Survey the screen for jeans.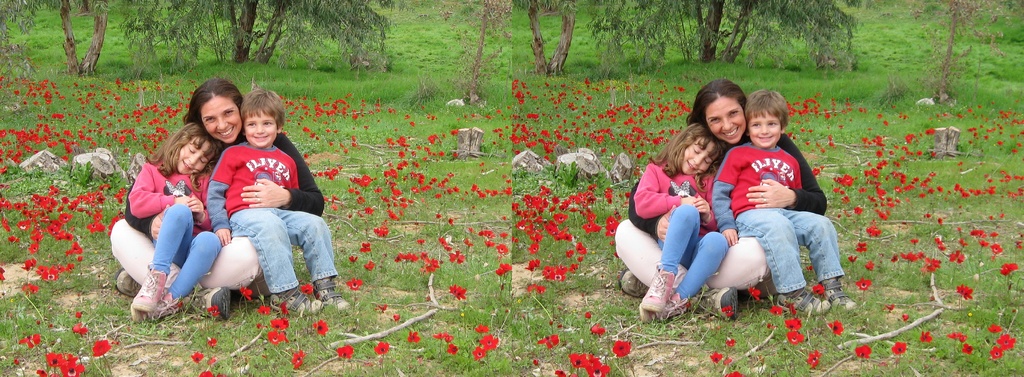
Survey found: locate(745, 218, 847, 288).
